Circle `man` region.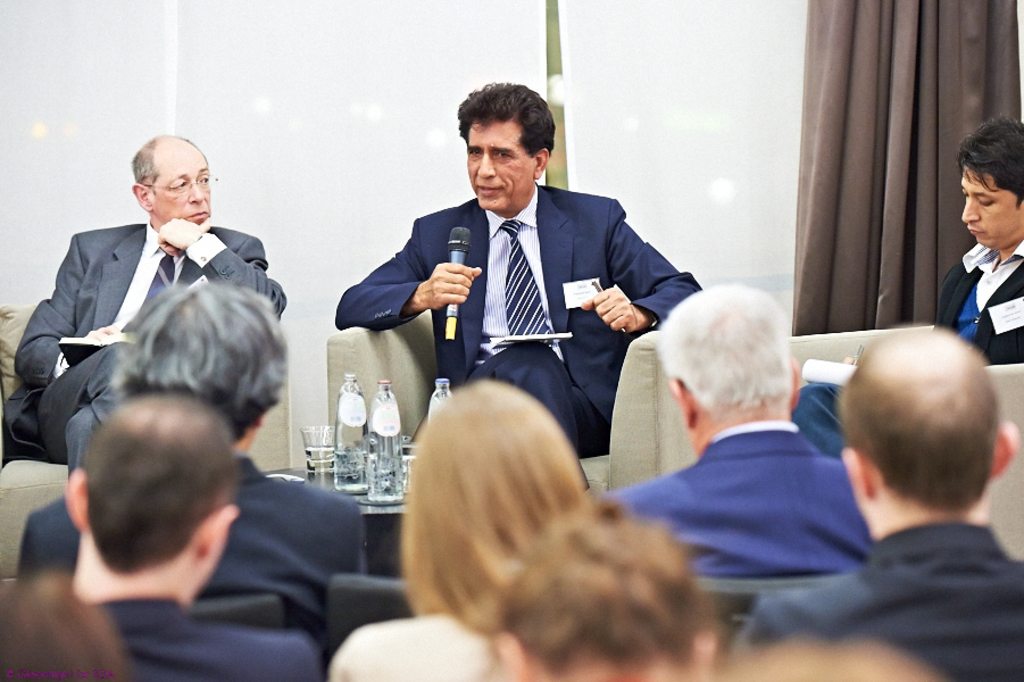
Region: x1=0 y1=133 x2=289 y2=489.
